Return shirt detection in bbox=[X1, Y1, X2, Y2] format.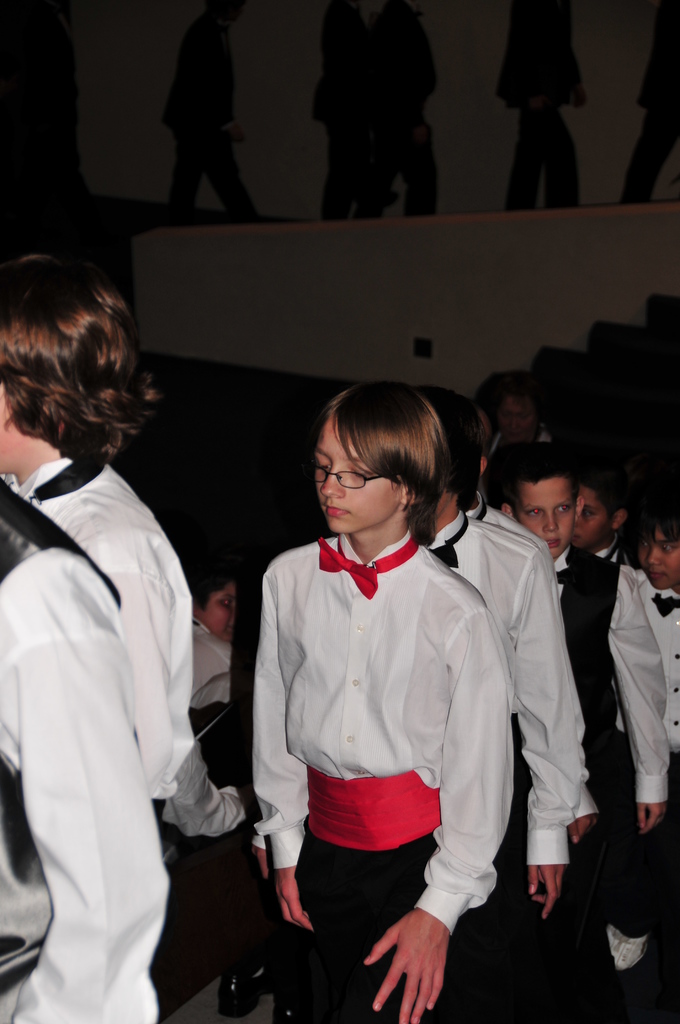
bbox=[420, 511, 588, 863].
